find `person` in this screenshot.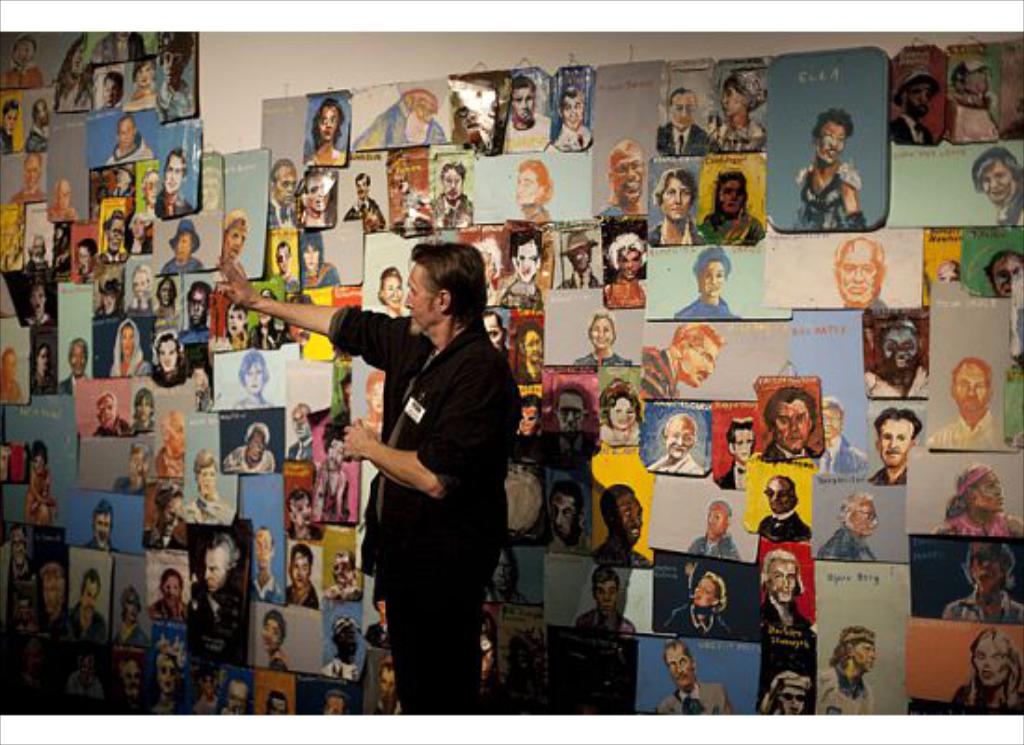
The bounding box for `person` is select_region(0, 346, 26, 400).
